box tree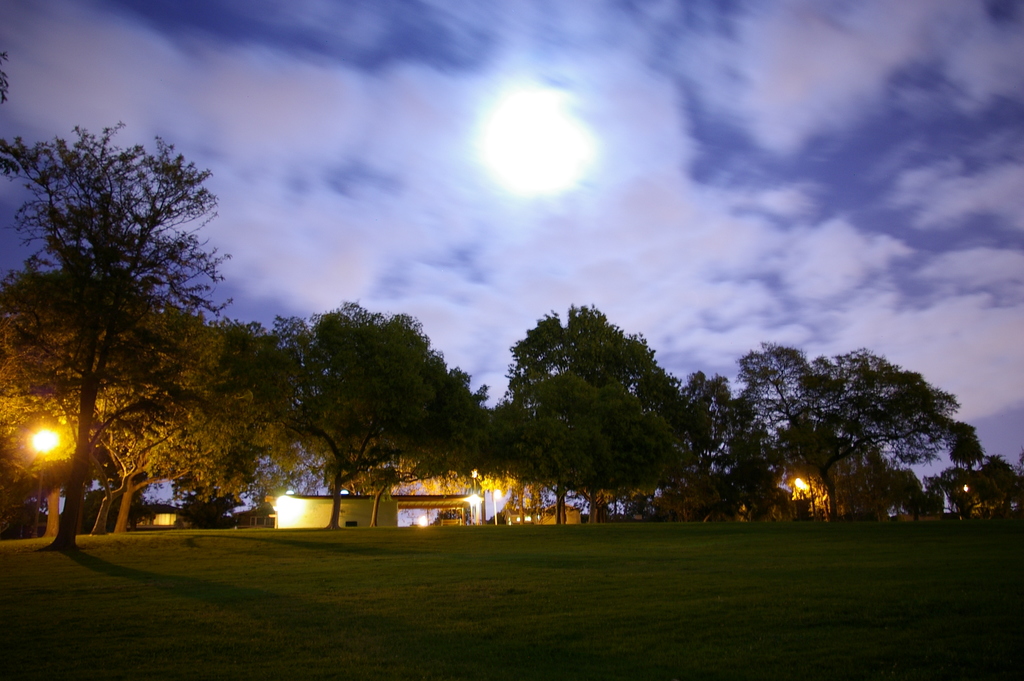
[666,354,778,534]
